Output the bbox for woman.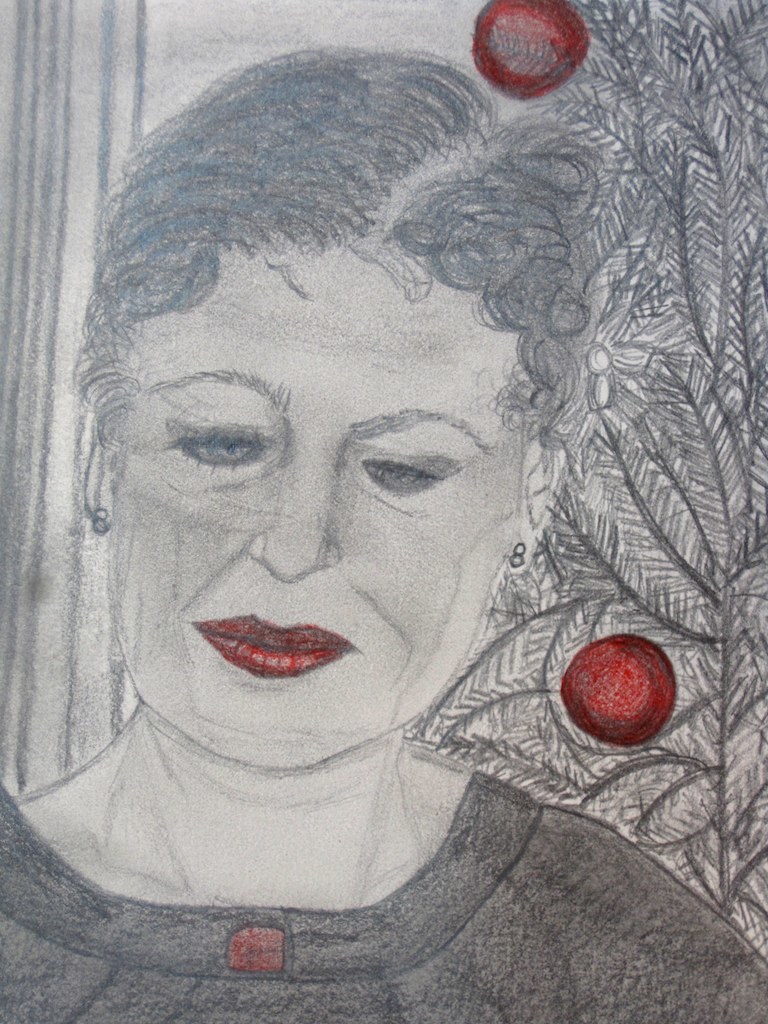
bbox=[6, 6, 723, 974].
